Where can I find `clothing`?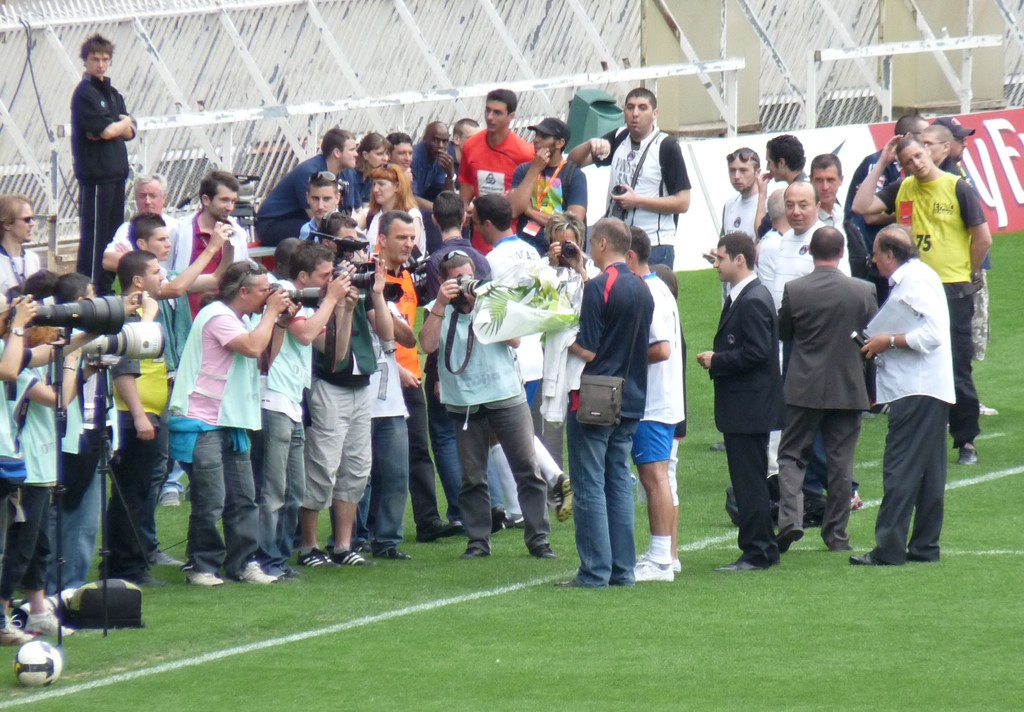
You can find it at locate(167, 193, 263, 286).
